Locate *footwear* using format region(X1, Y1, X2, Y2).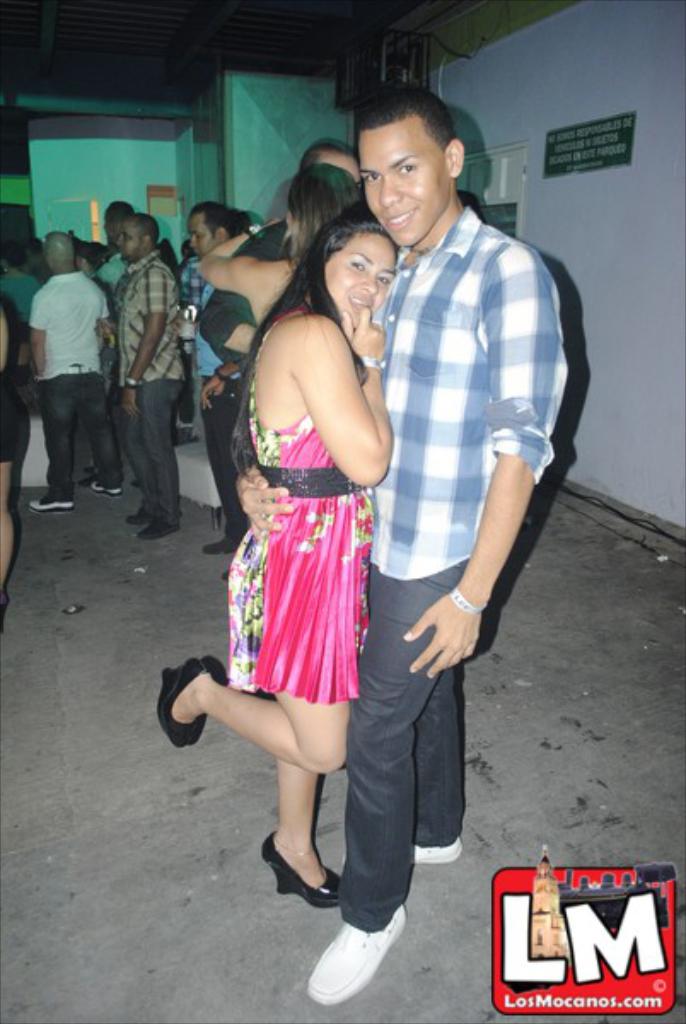
region(403, 841, 456, 870).
